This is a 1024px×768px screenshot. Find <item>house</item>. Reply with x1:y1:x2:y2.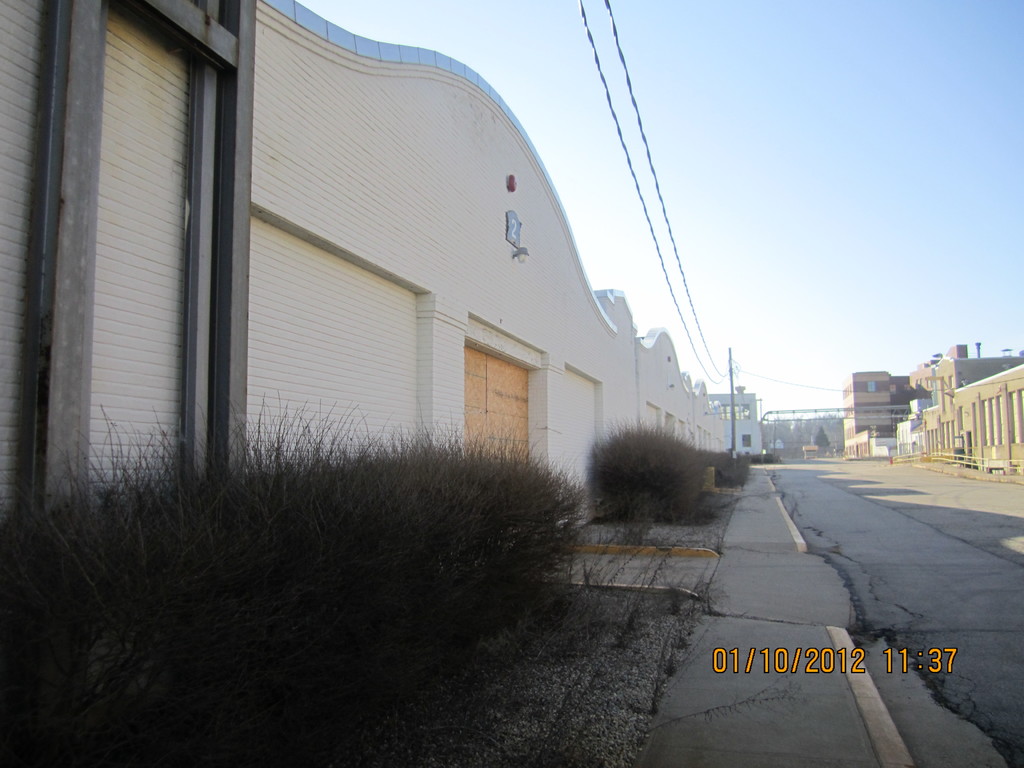
836:364:938:460.
